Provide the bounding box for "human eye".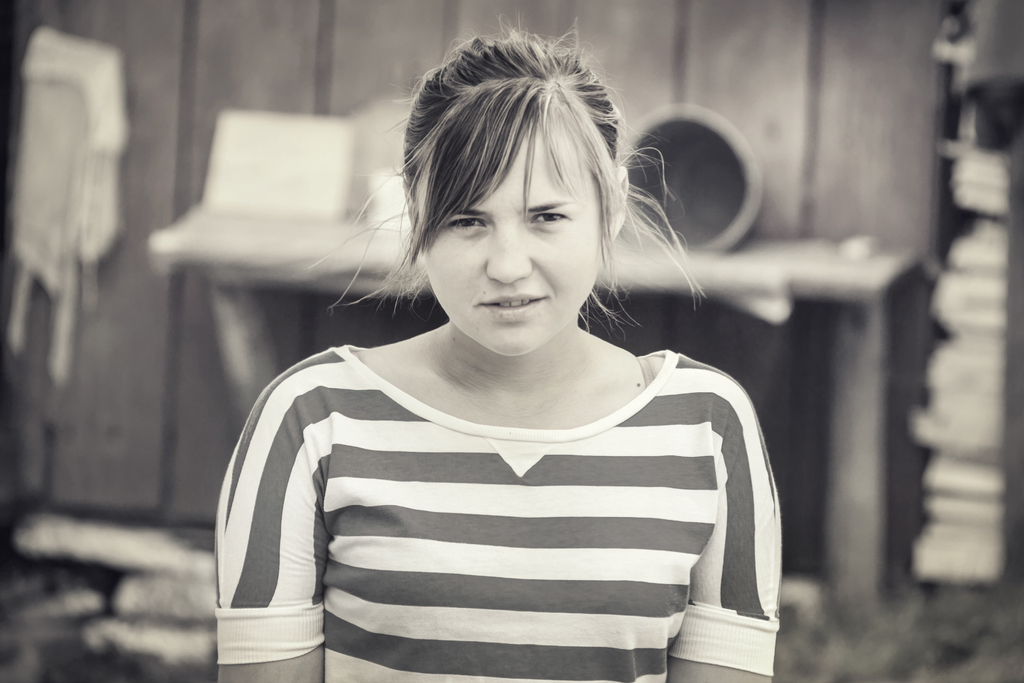
BBox(450, 217, 483, 232).
